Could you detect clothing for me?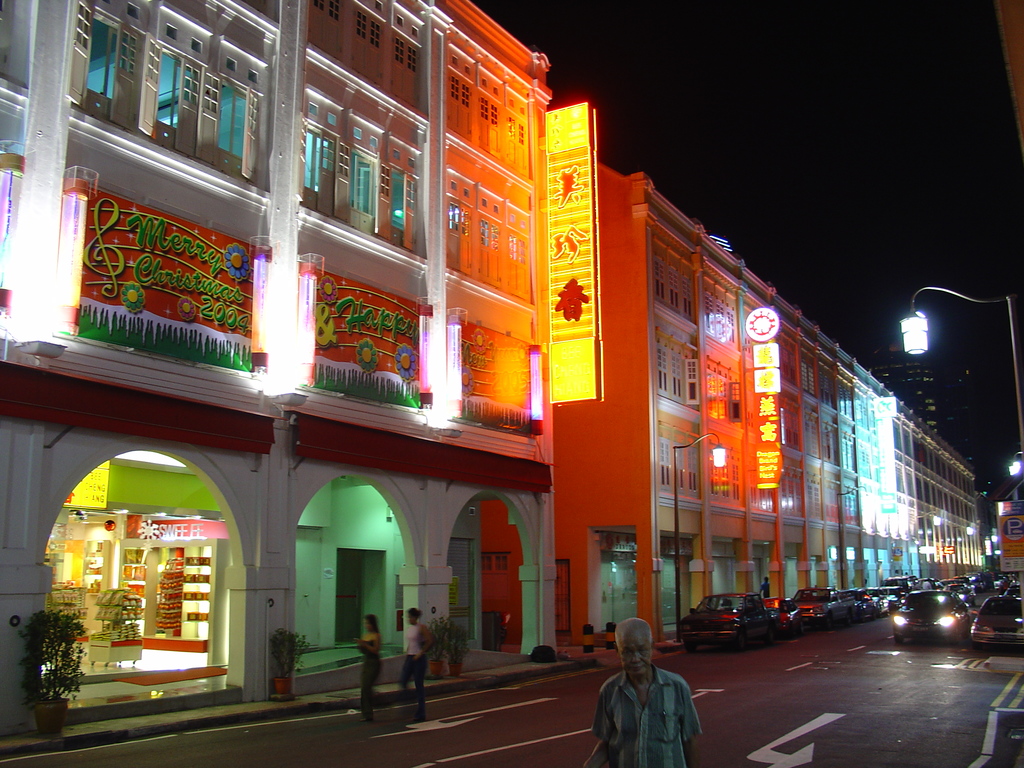
Detection result: pyautogui.locateOnScreen(362, 623, 382, 715).
